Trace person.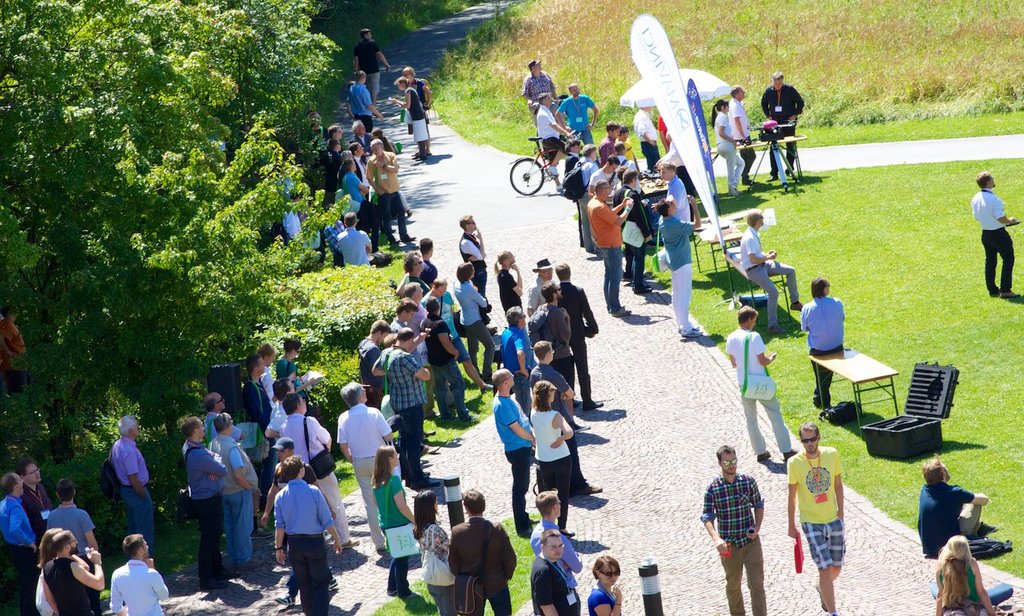
Traced to Rect(706, 100, 745, 194).
